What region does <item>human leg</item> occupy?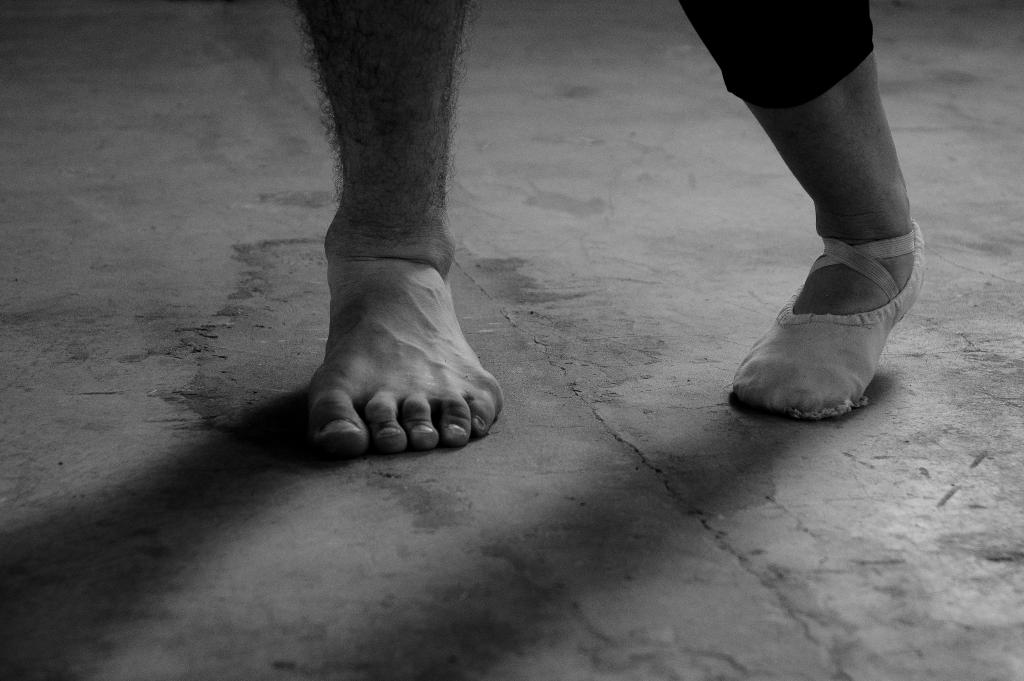
left=308, top=0, right=506, bottom=455.
